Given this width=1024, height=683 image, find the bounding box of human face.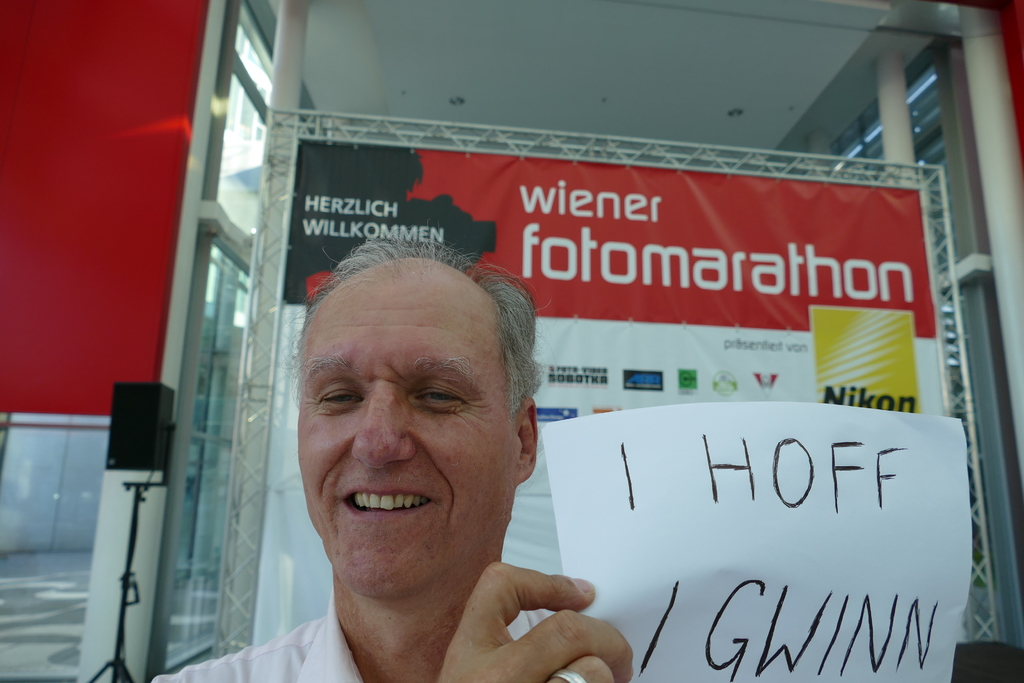
[298,276,514,595].
